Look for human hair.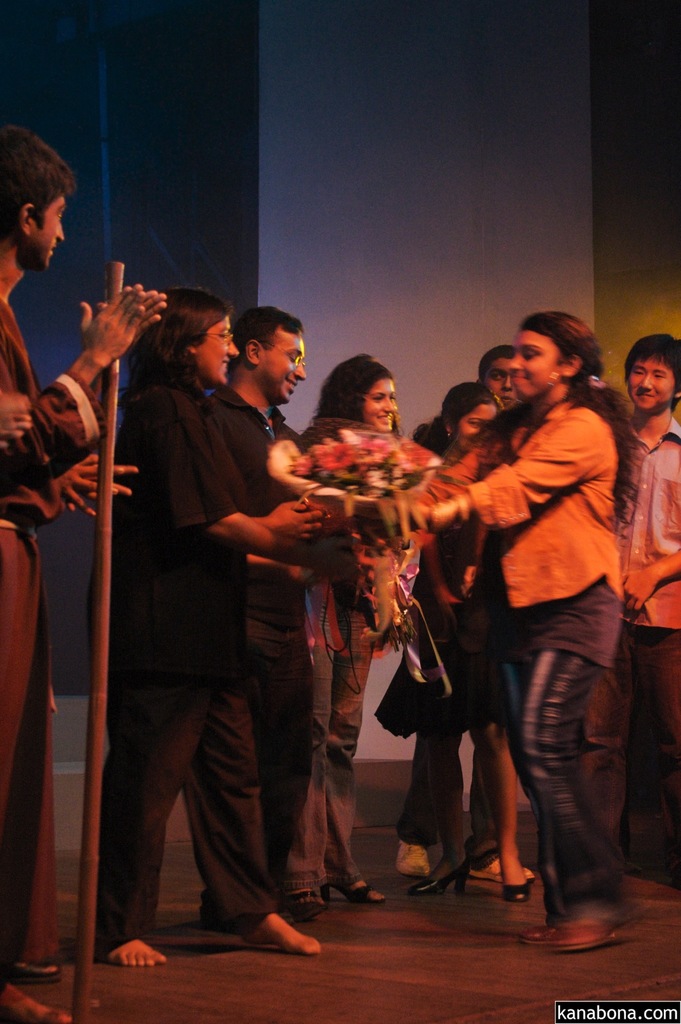
Found: crop(1, 125, 71, 242).
